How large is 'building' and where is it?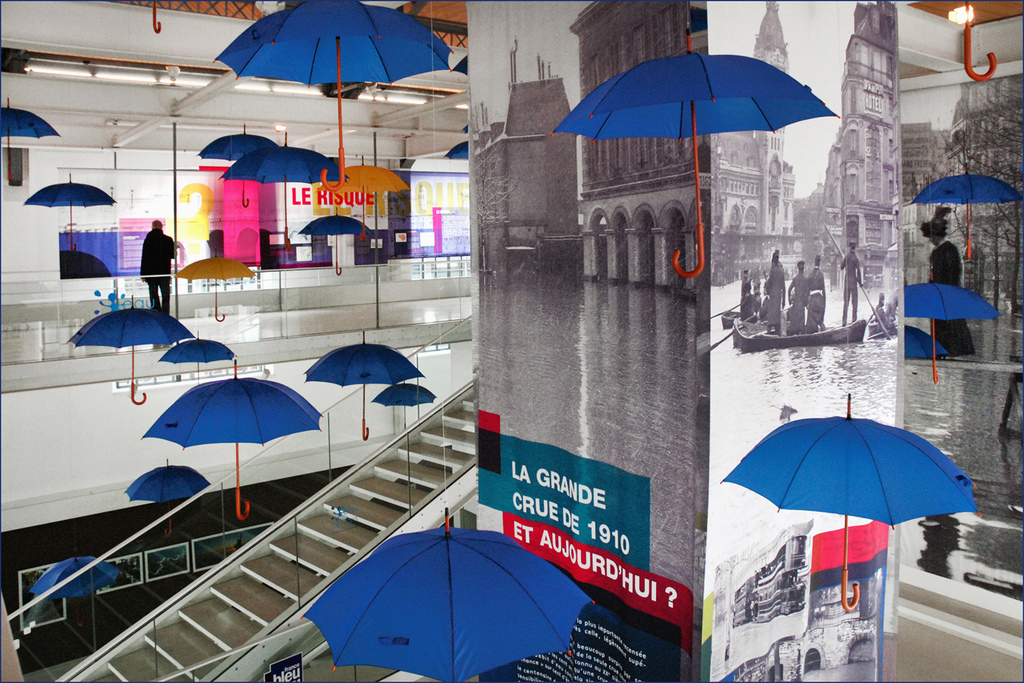
Bounding box: rect(0, 0, 1023, 682).
